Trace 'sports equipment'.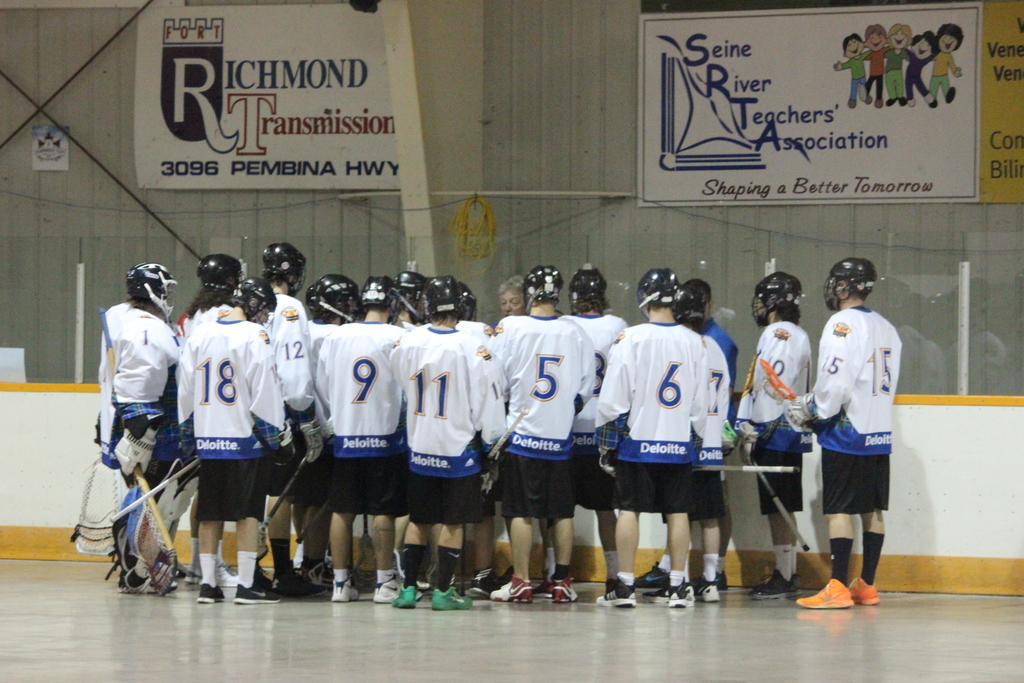
Traced to [left=484, top=403, right=531, bottom=473].
